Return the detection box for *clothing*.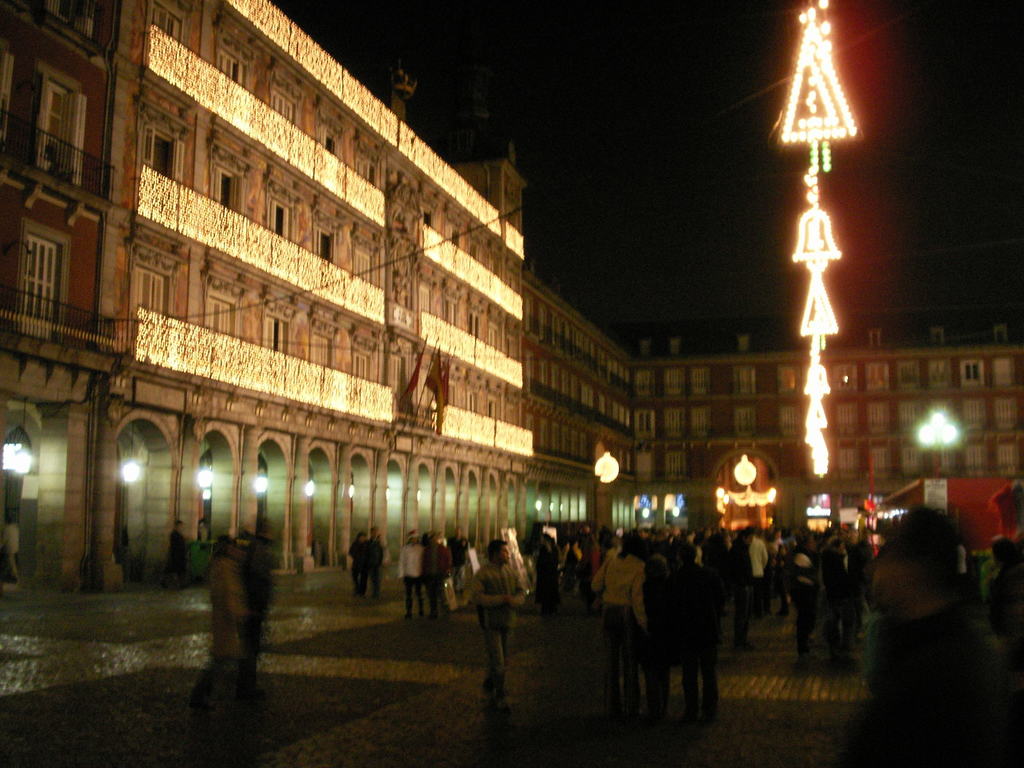
detection(353, 544, 377, 597).
